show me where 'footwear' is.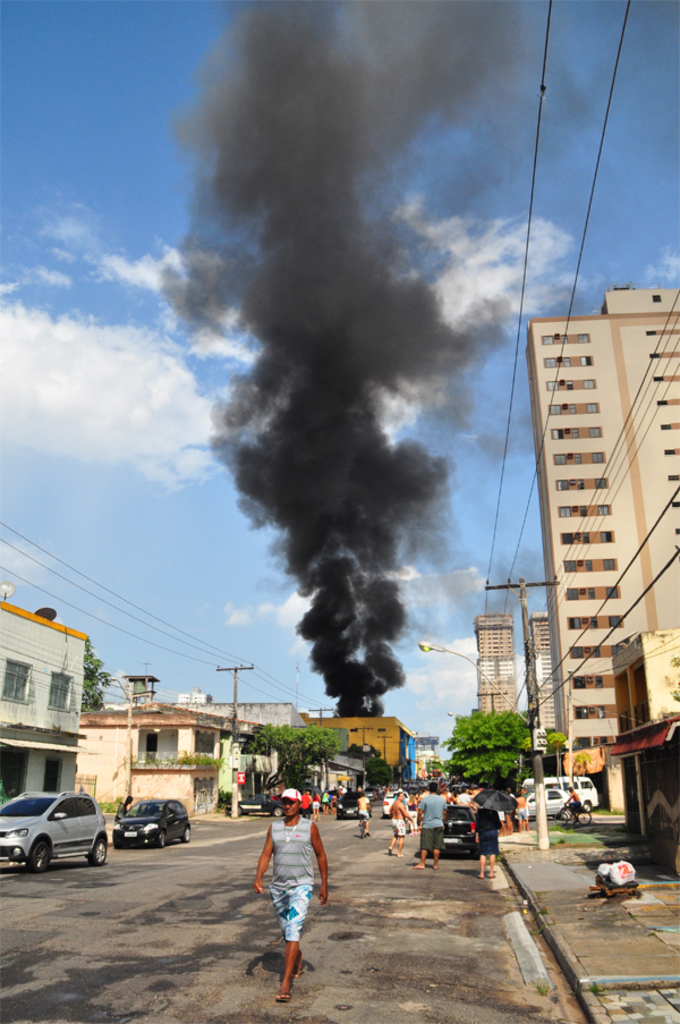
'footwear' is at region(273, 992, 297, 1002).
